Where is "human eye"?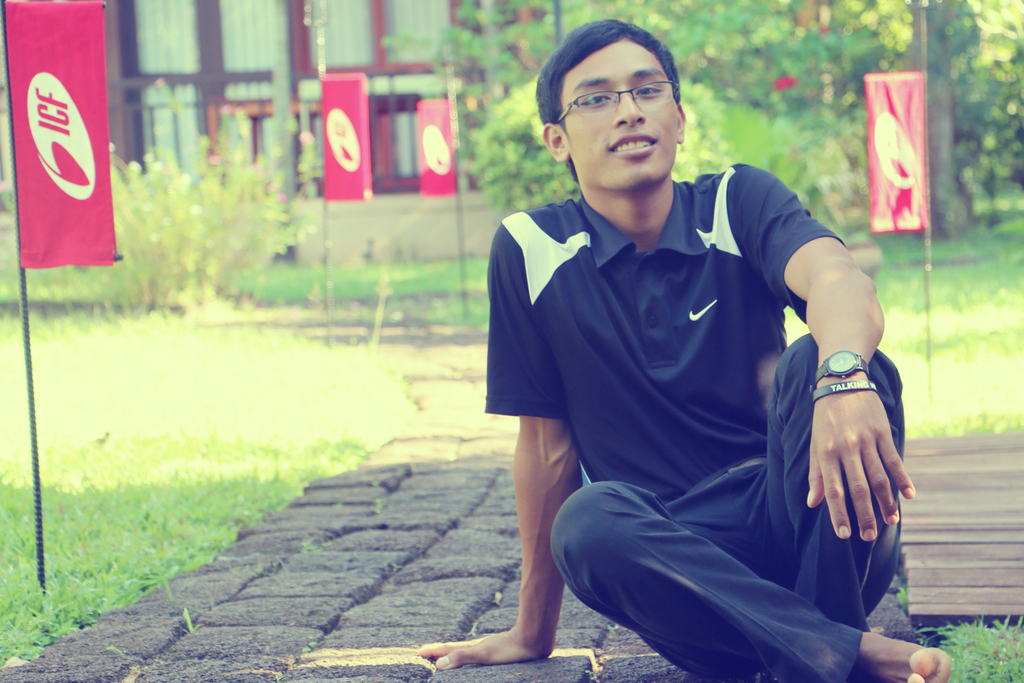
bbox=[583, 94, 612, 110].
